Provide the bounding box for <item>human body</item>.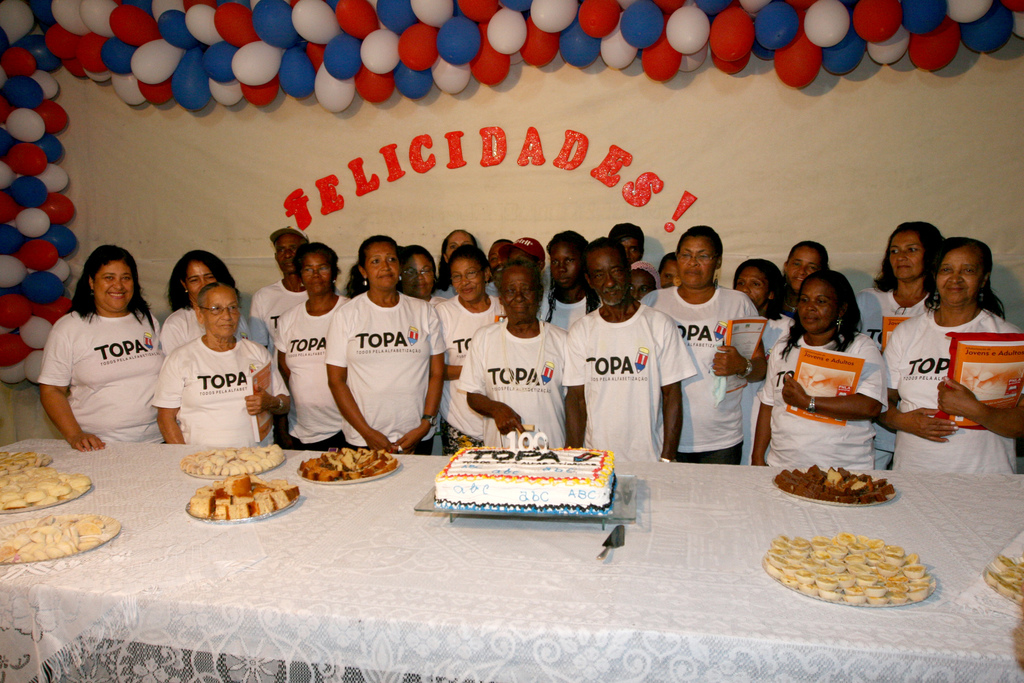
[149, 278, 285, 445].
